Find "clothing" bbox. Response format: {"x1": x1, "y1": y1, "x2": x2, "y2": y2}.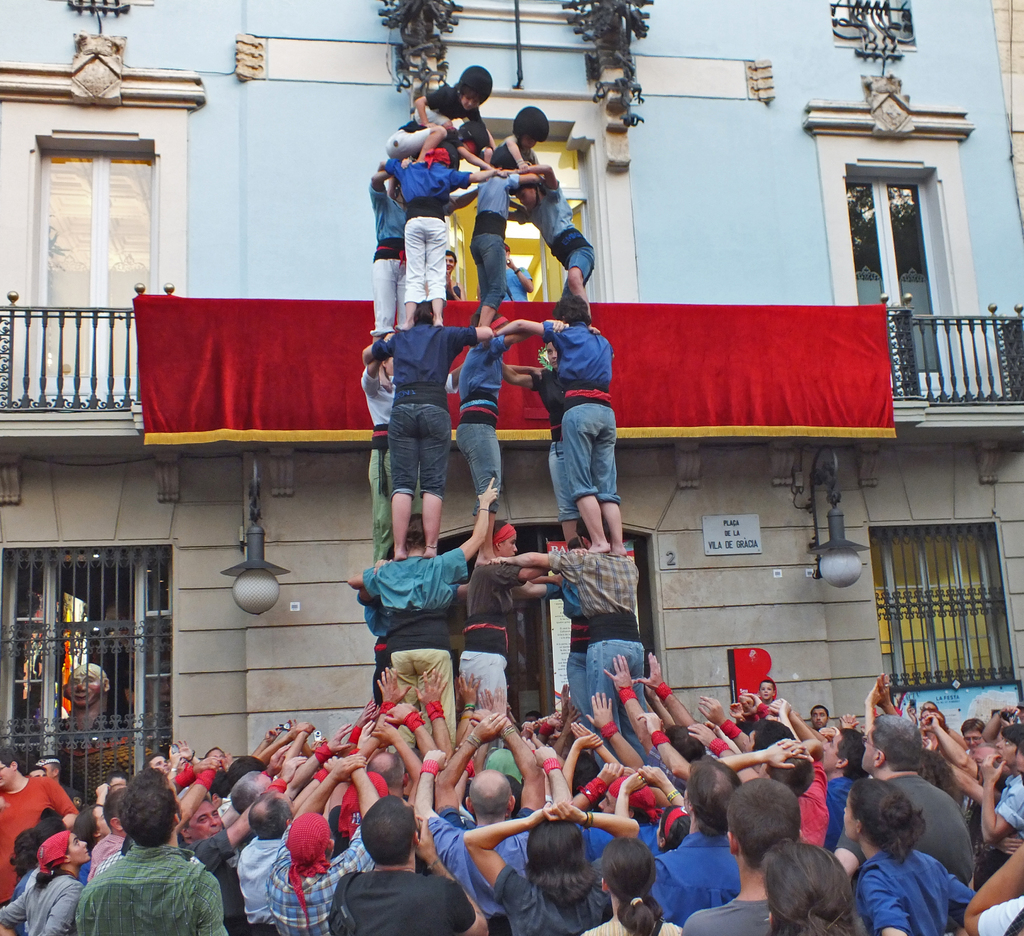
{"x1": 69, "y1": 847, "x2": 241, "y2": 935}.
